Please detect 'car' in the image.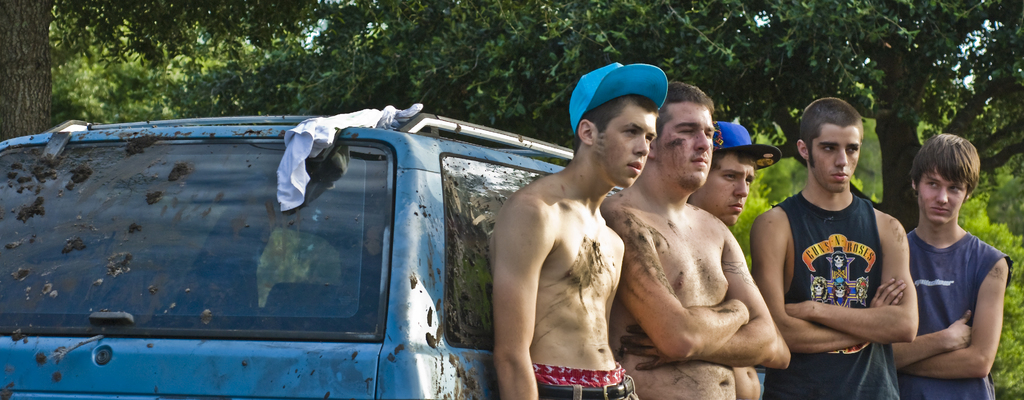
bbox(0, 121, 767, 399).
